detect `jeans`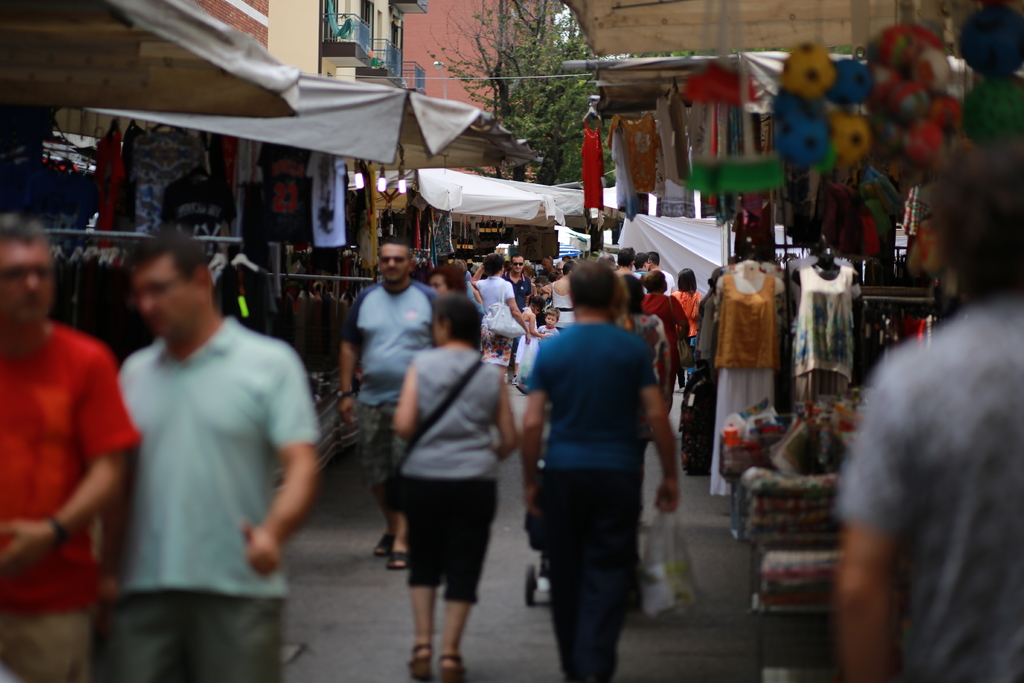
{"x1": 531, "y1": 471, "x2": 660, "y2": 682}
